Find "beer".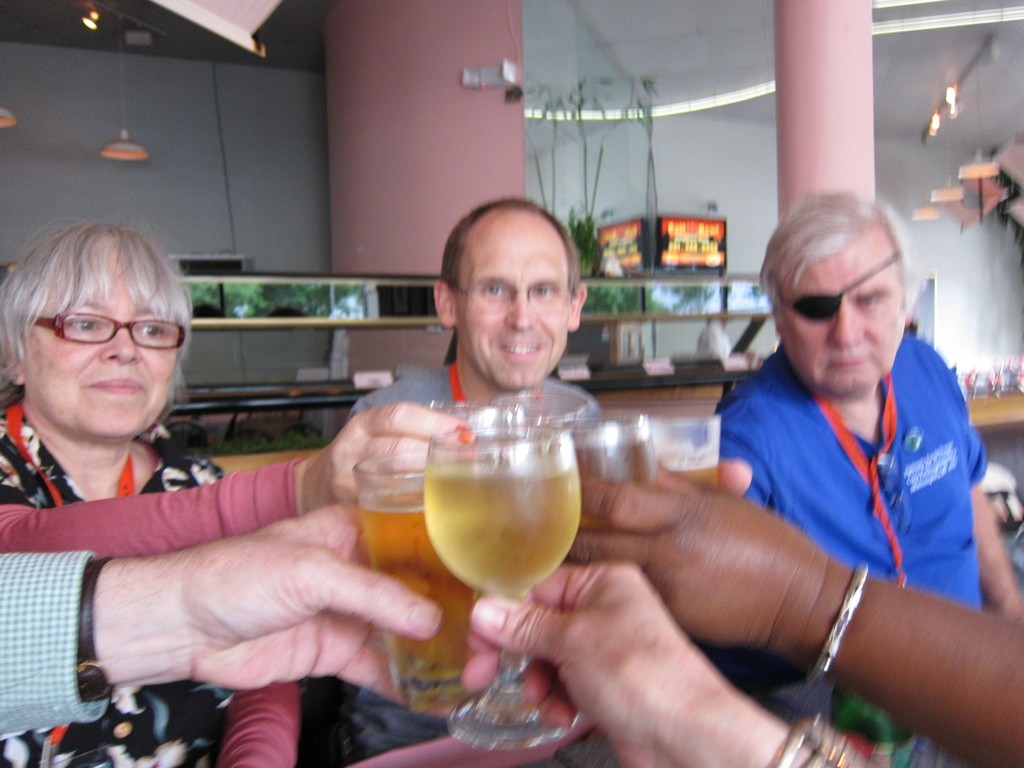
bbox=(433, 464, 582, 603).
